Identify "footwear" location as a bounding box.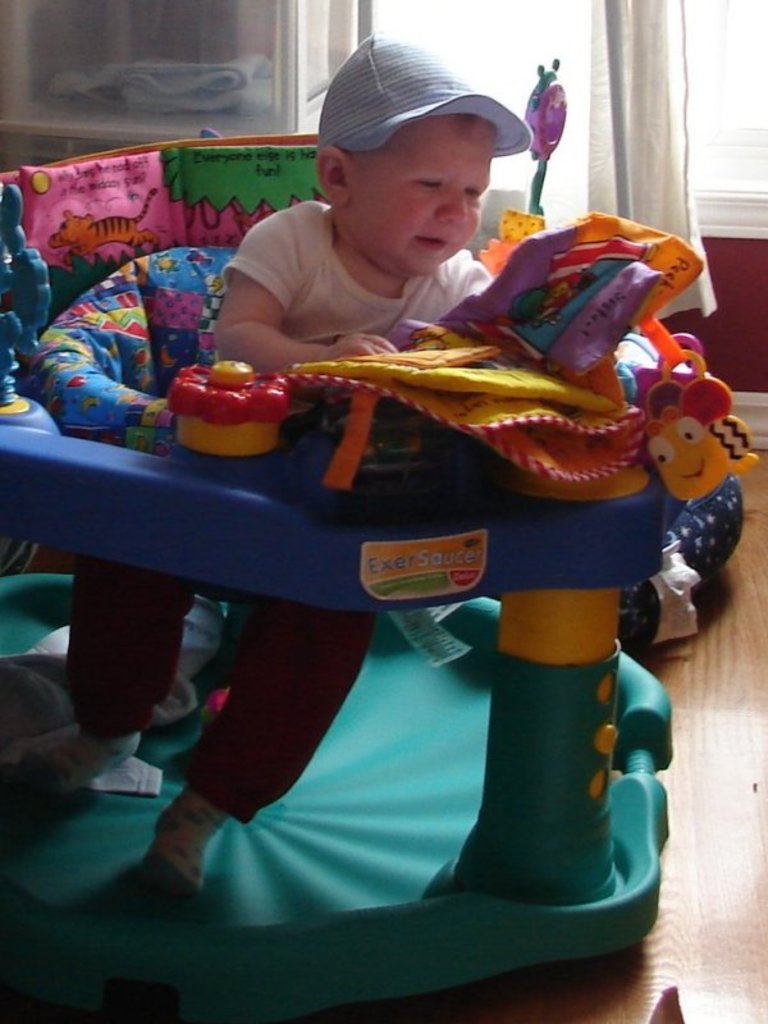
left=145, top=806, right=220, bottom=888.
